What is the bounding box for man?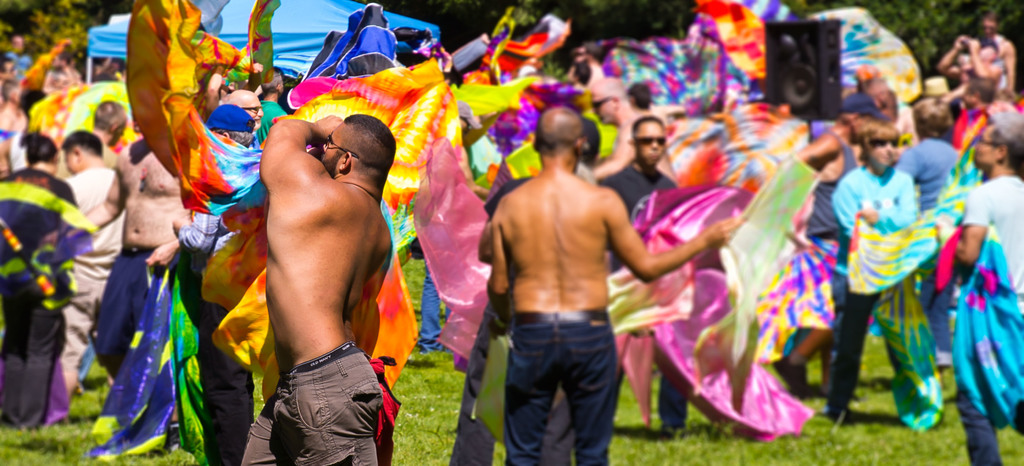
(left=781, top=83, right=900, bottom=409).
